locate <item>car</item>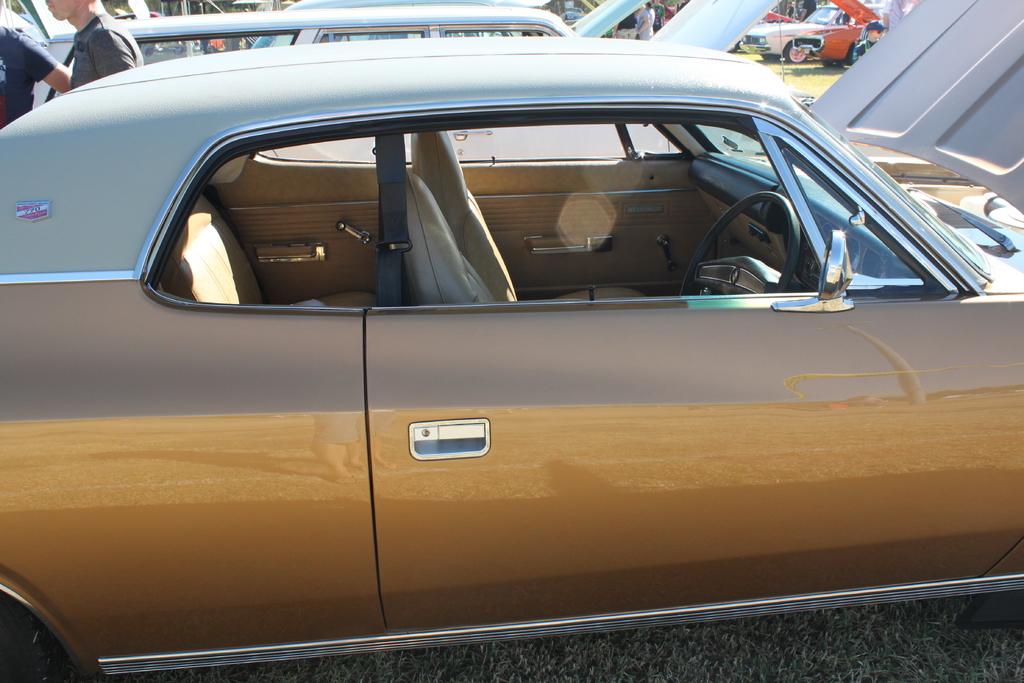
region(0, 2, 1023, 682)
